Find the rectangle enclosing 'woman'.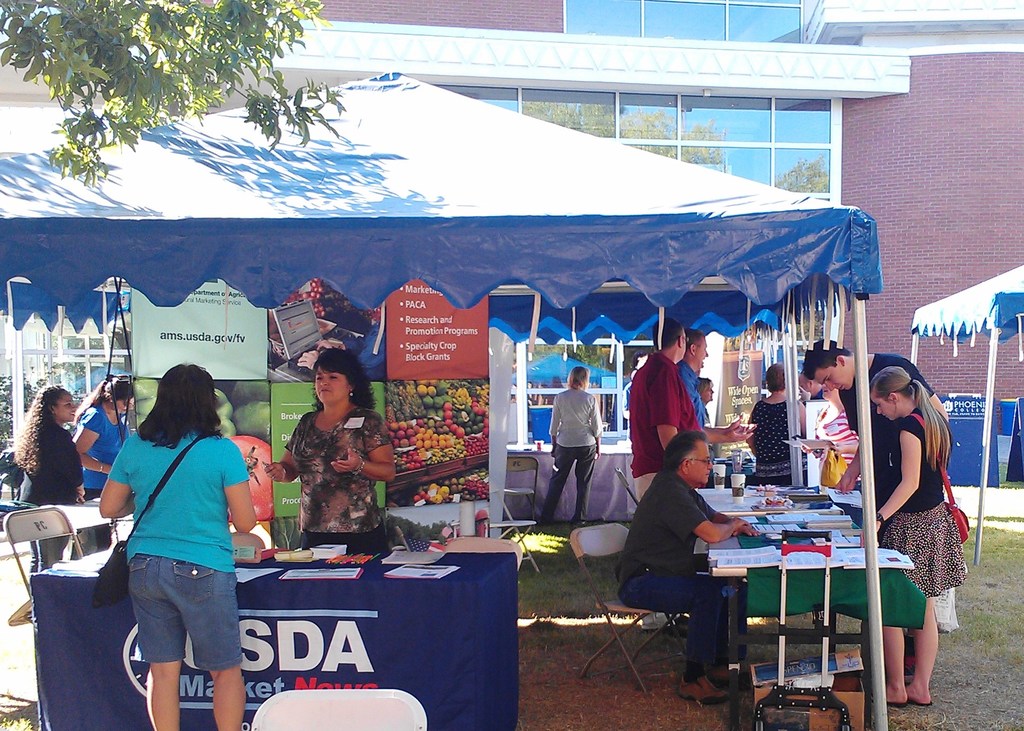
[left=864, top=367, right=972, bottom=713].
